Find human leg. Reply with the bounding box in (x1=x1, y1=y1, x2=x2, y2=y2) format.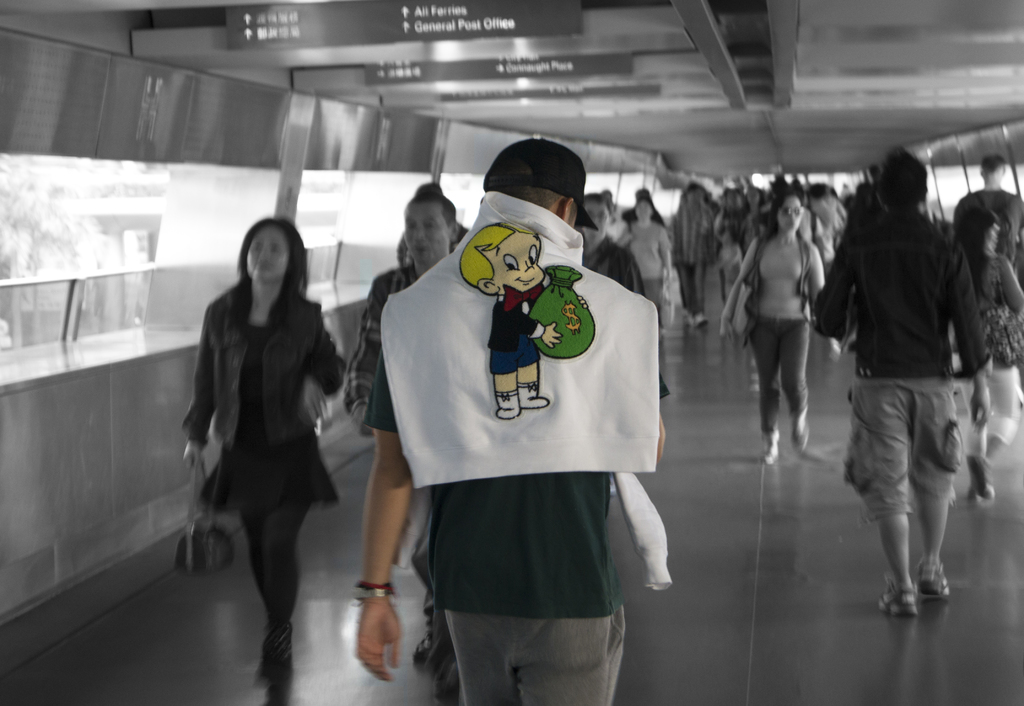
(x1=255, y1=437, x2=318, y2=691).
